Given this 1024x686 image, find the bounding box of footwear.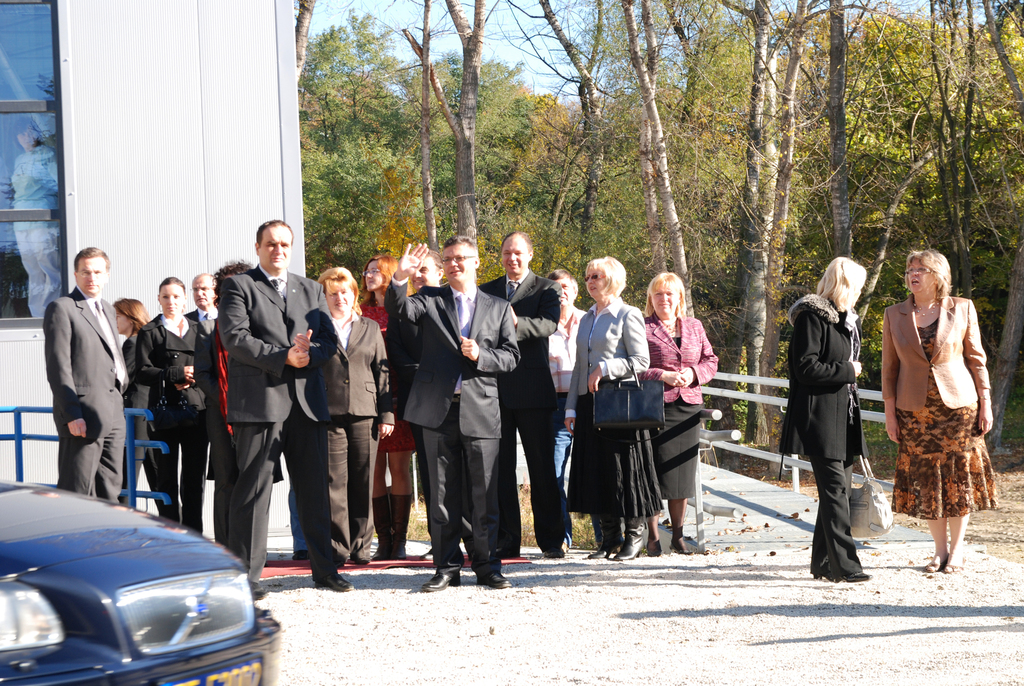
369,495,394,558.
